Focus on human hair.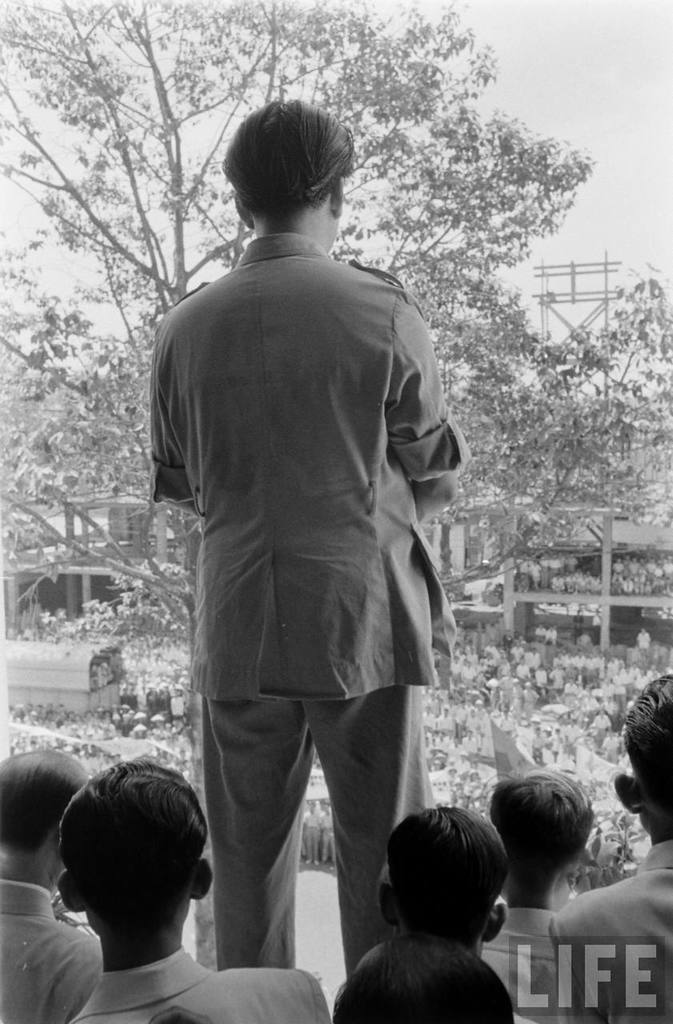
Focused at <box>489,766,593,879</box>.
